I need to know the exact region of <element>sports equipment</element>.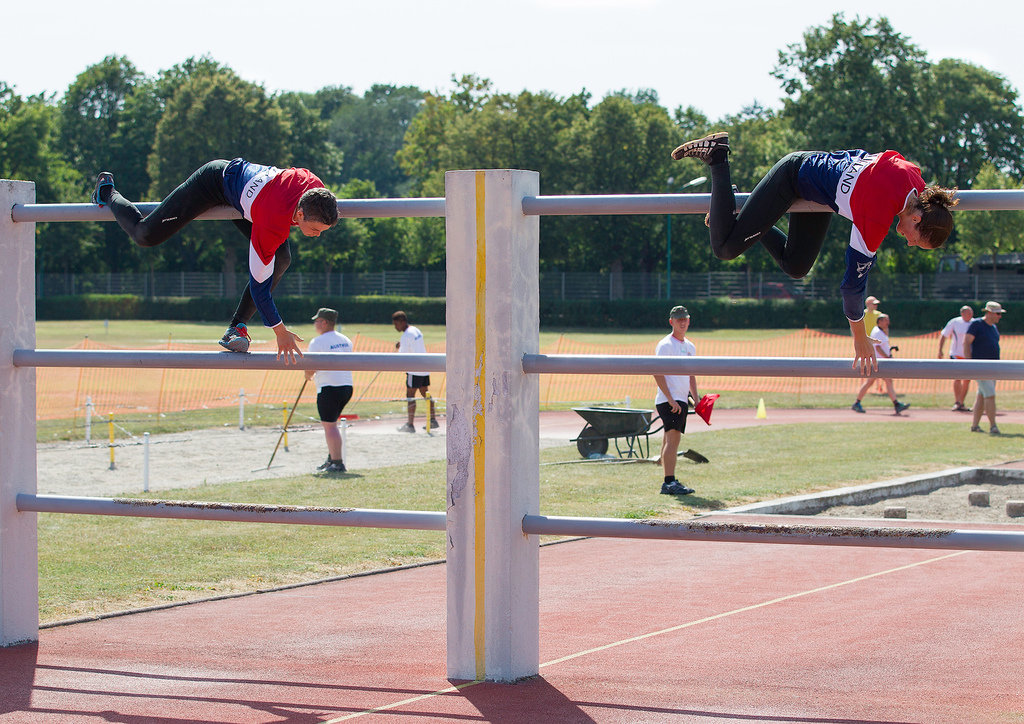
Region: 668 133 729 162.
